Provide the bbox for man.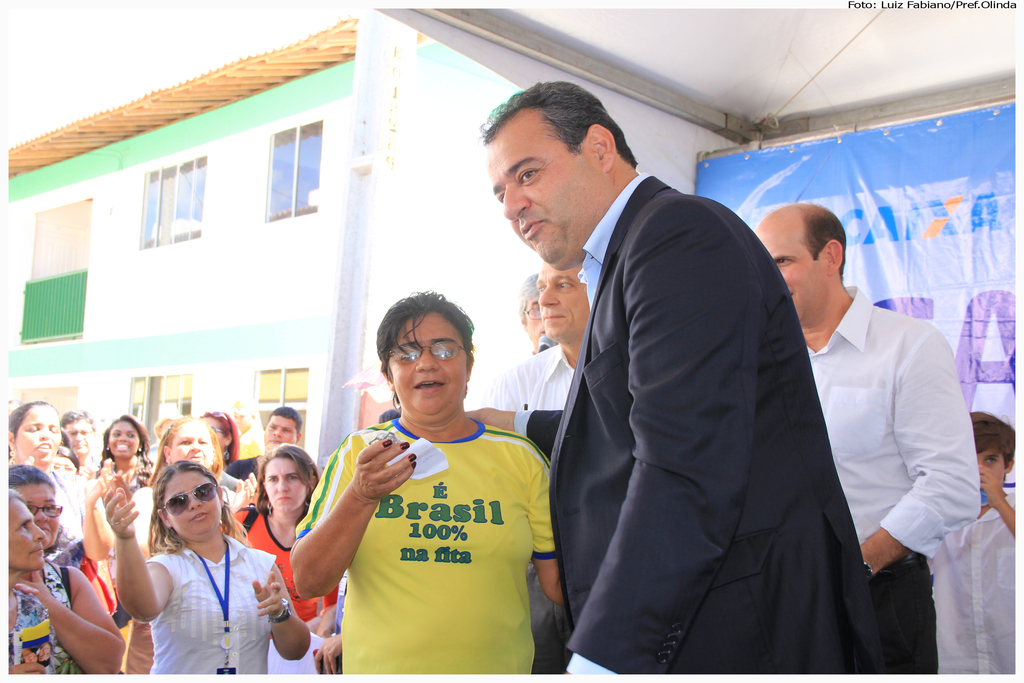
[left=230, top=412, right=301, bottom=476].
